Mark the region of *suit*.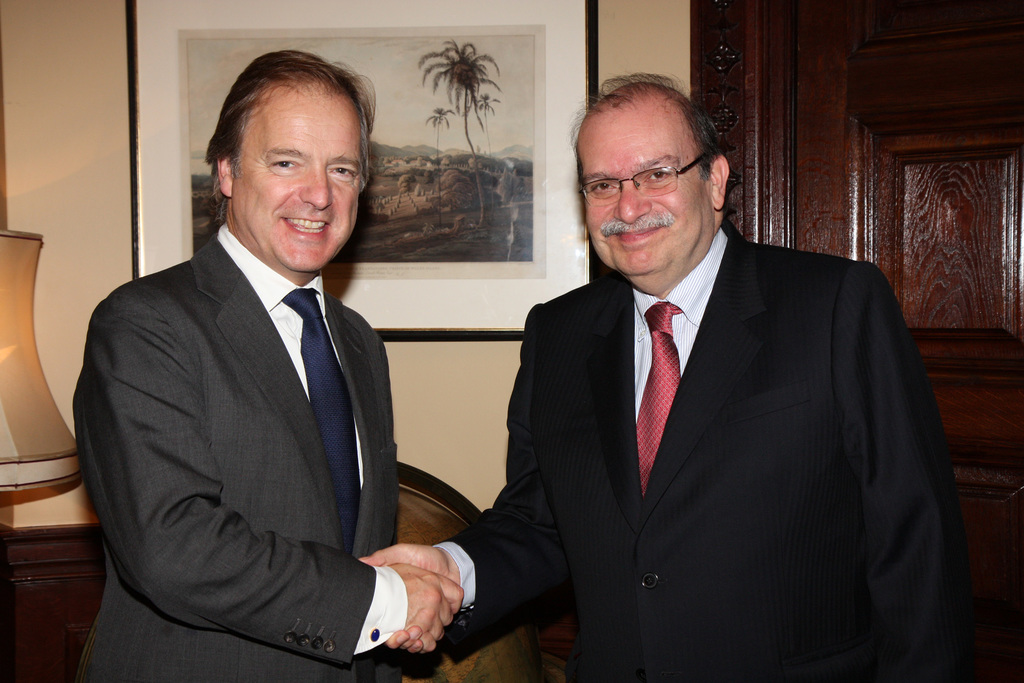
Region: [437, 216, 1005, 682].
